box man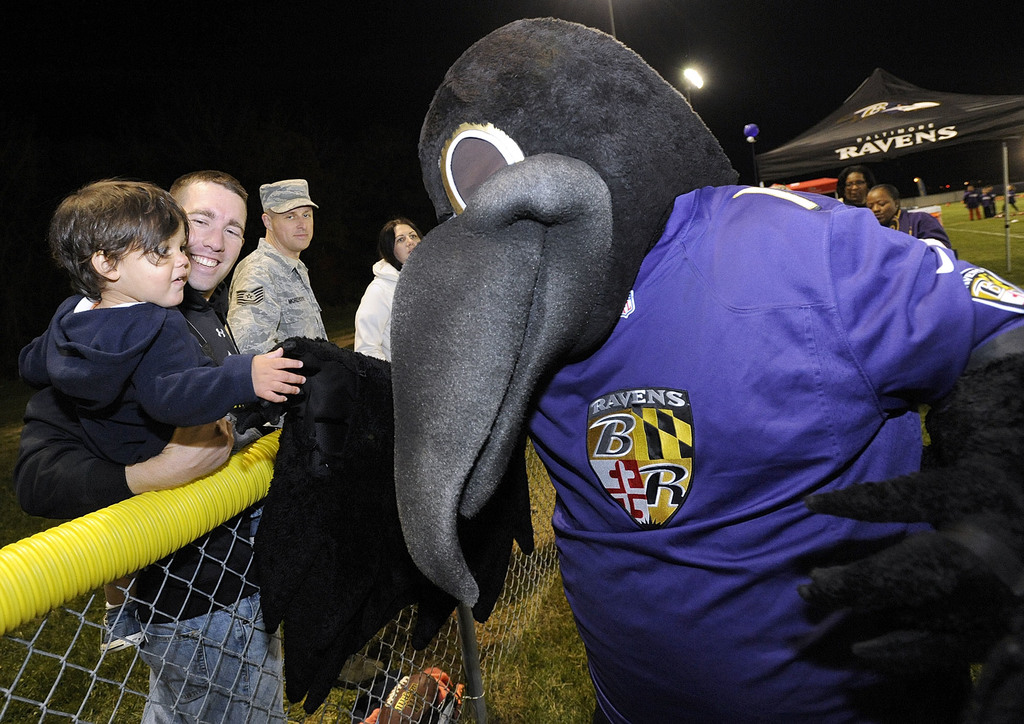
left=223, top=179, right=332, bottom=359
